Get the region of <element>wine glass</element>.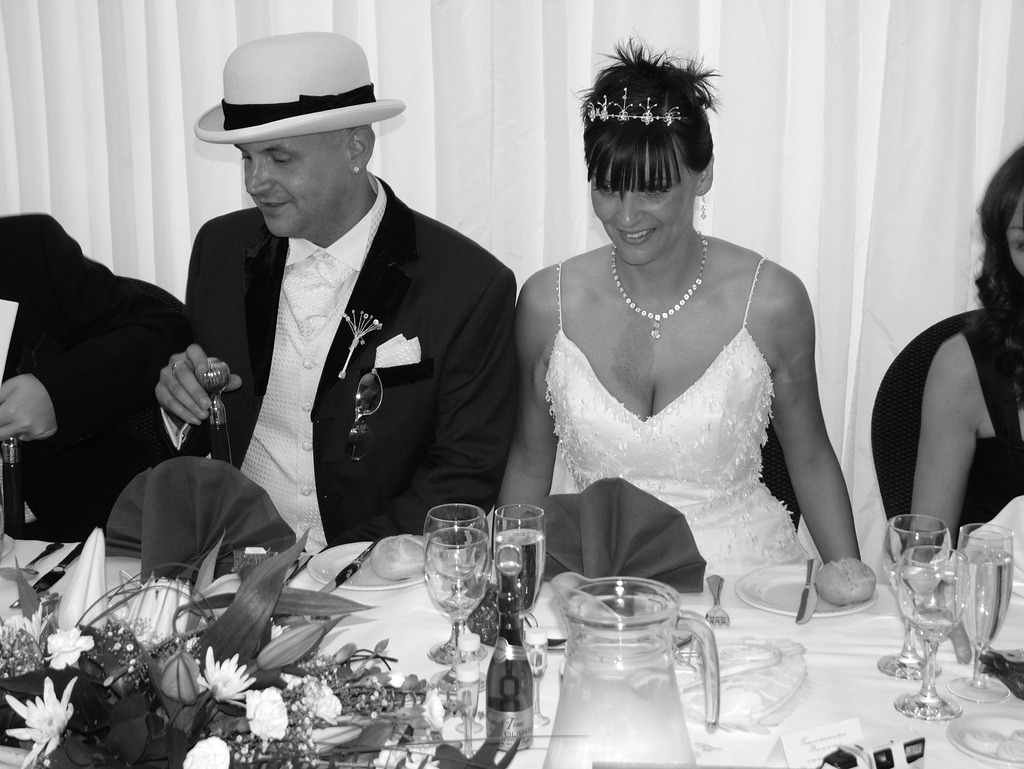
{"left": 419, "top": 501, "right": 484, "bottom": 665}.
